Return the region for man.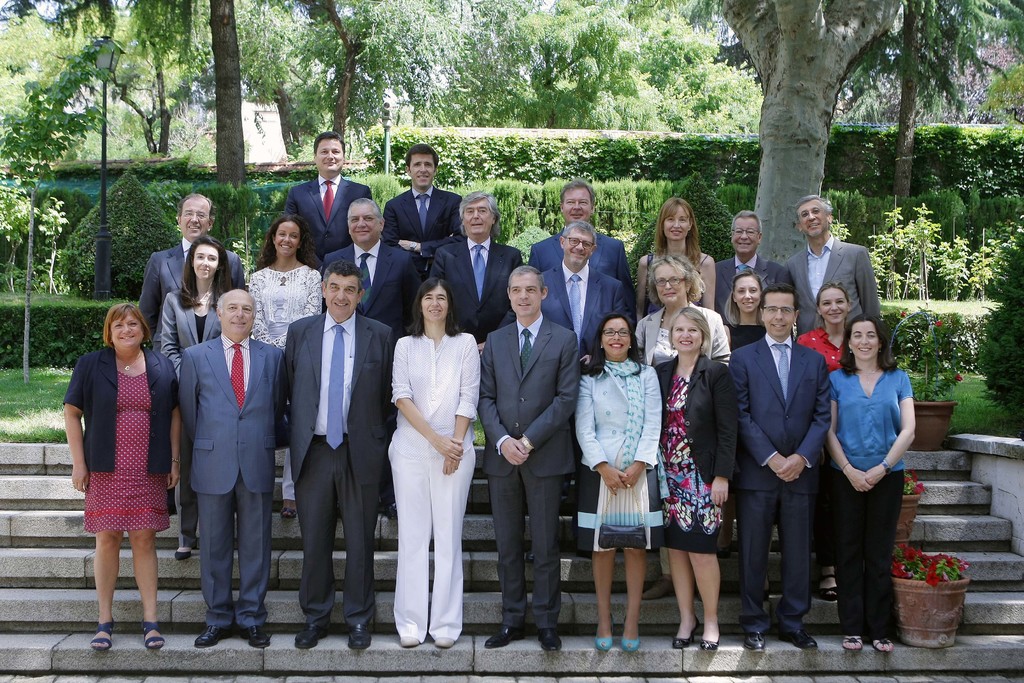
rect(714, 210, 796, 331).
